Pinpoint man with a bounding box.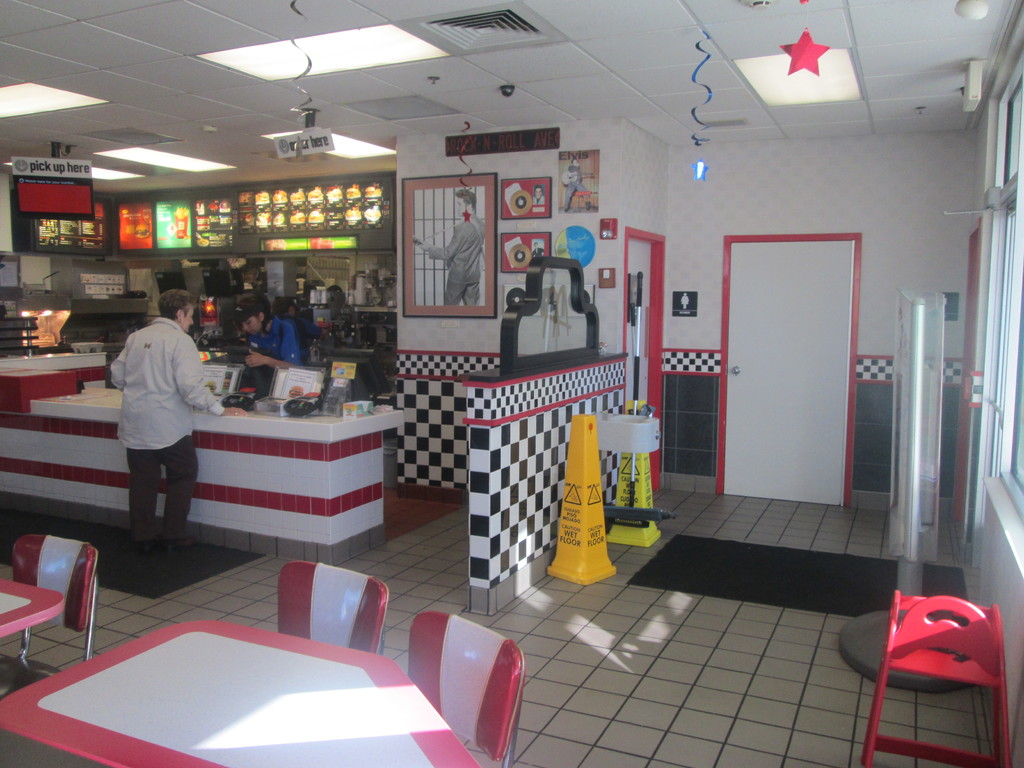
99,287,207,556.
